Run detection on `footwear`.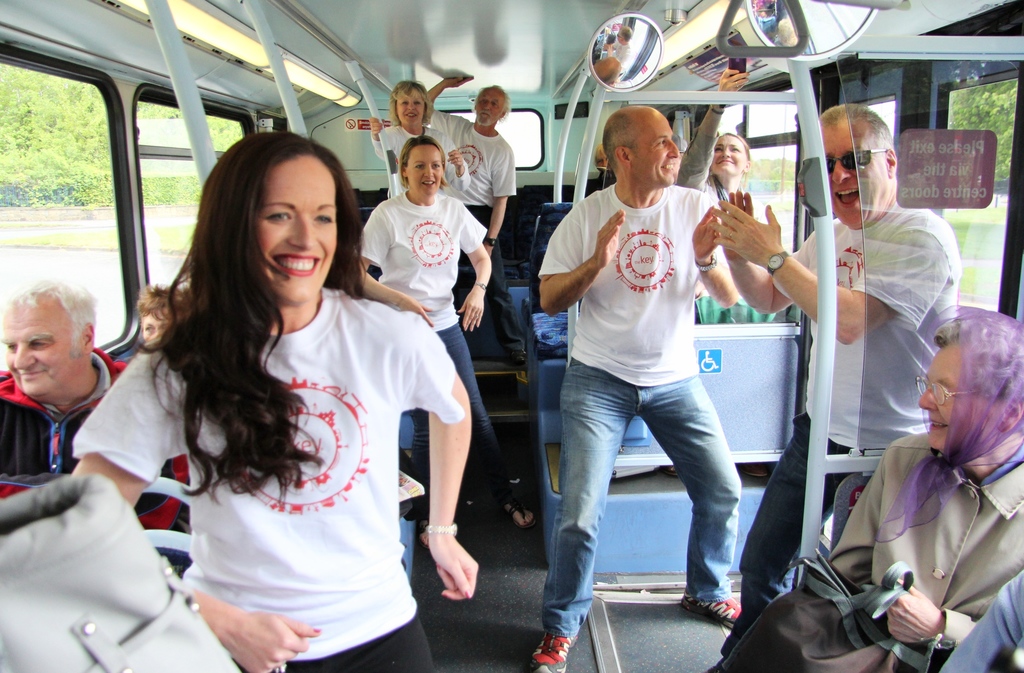
Result: rect(678, 592, 742, 630).
